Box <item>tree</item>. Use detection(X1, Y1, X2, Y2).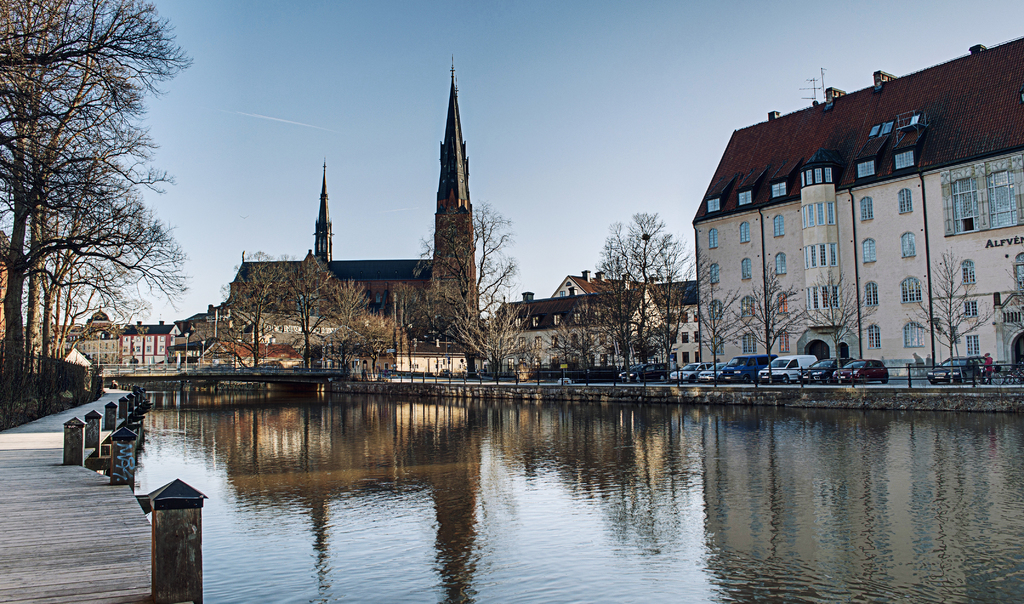
detection(916, 256, 989, 369).
